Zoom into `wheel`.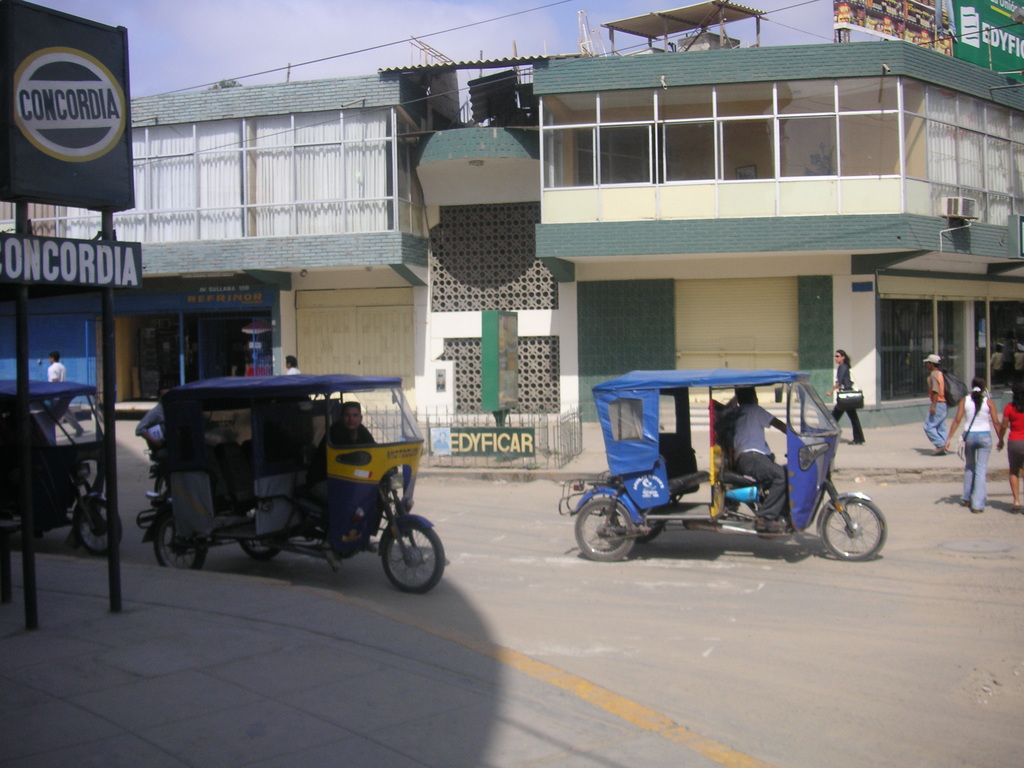
Zoom target: pyautogui.locateOnScreen(826, 498, 890, 563).
